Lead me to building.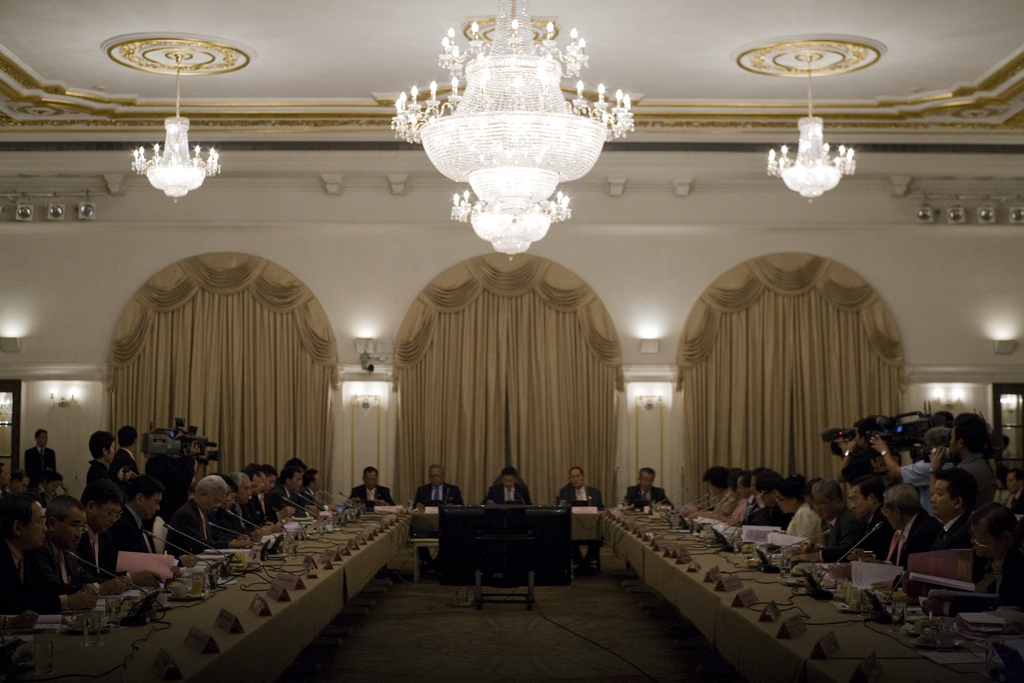
Lead to 0:0:1020:682.
